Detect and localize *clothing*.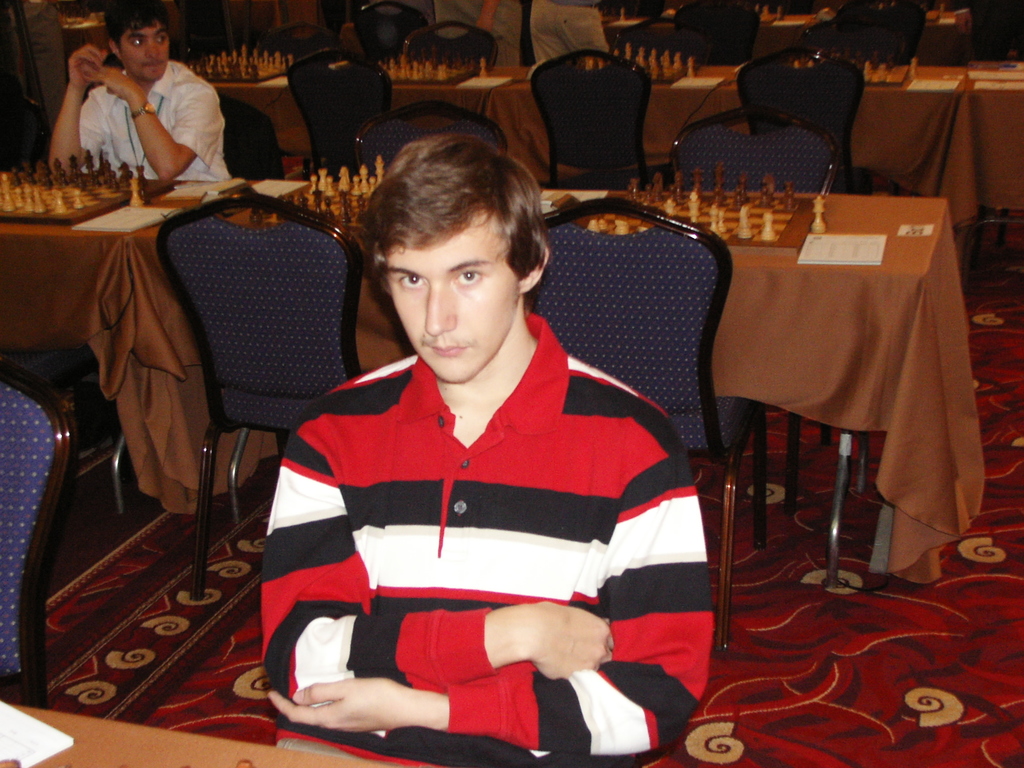
Localized at <bbox>52, 63, 223, 188</bbox>.
